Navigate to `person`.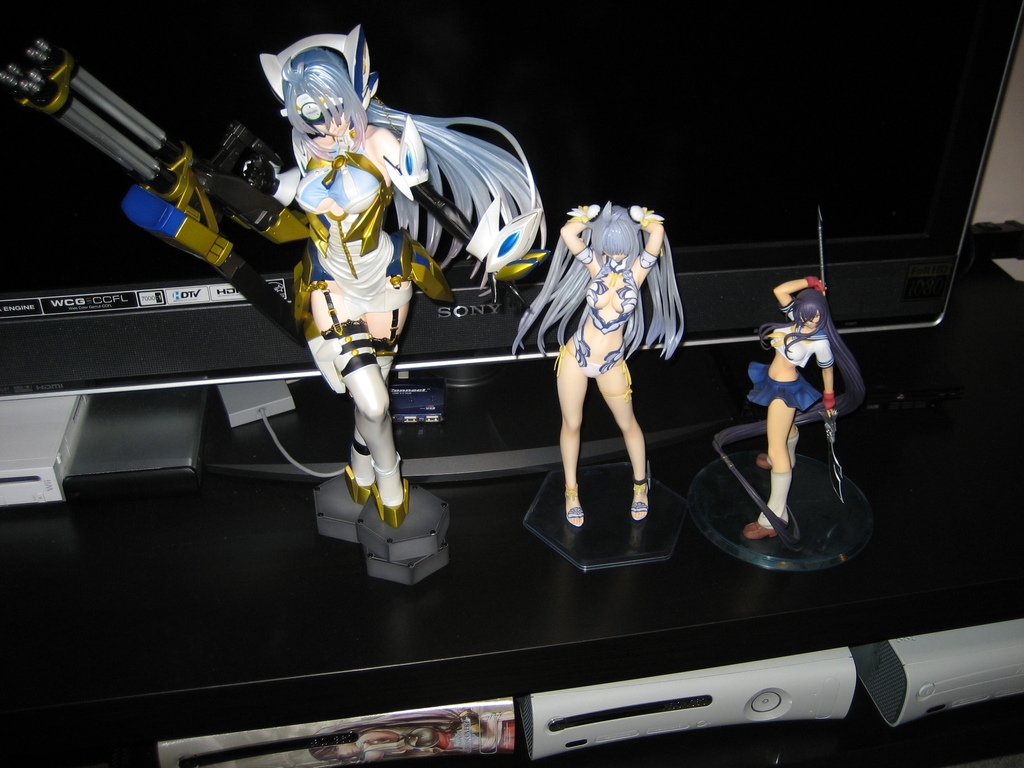
Navigation target: crop(278, 42, 424, 525).
